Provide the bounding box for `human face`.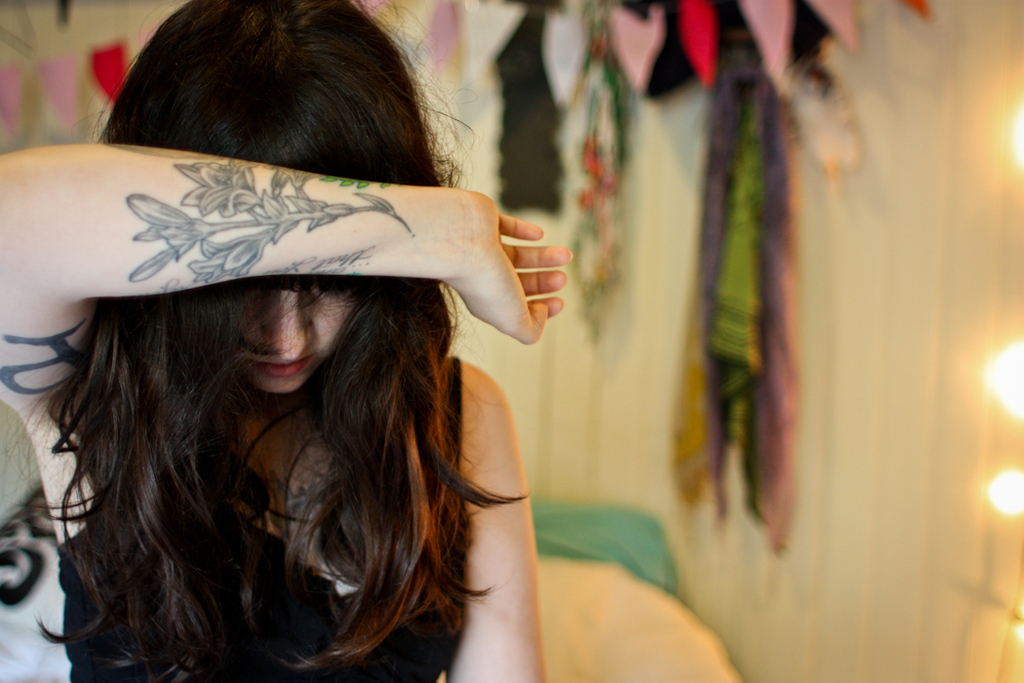
<box>236,288,353,391</box>.
